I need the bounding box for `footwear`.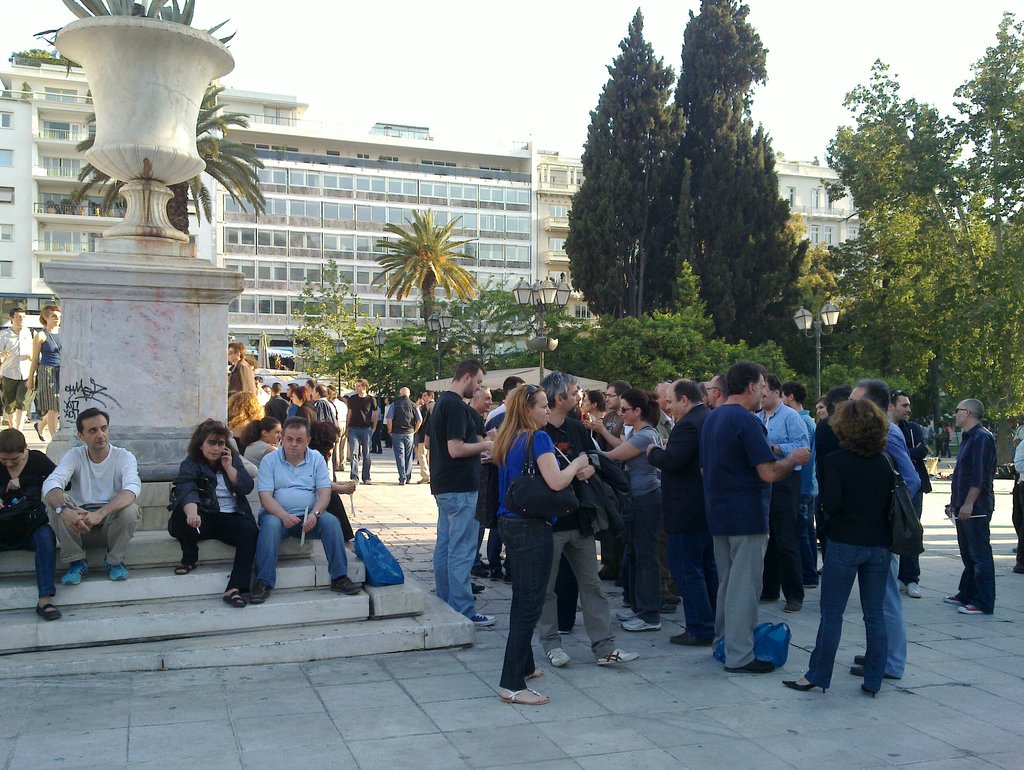
Here it is: (781, 603, 801, 612).
